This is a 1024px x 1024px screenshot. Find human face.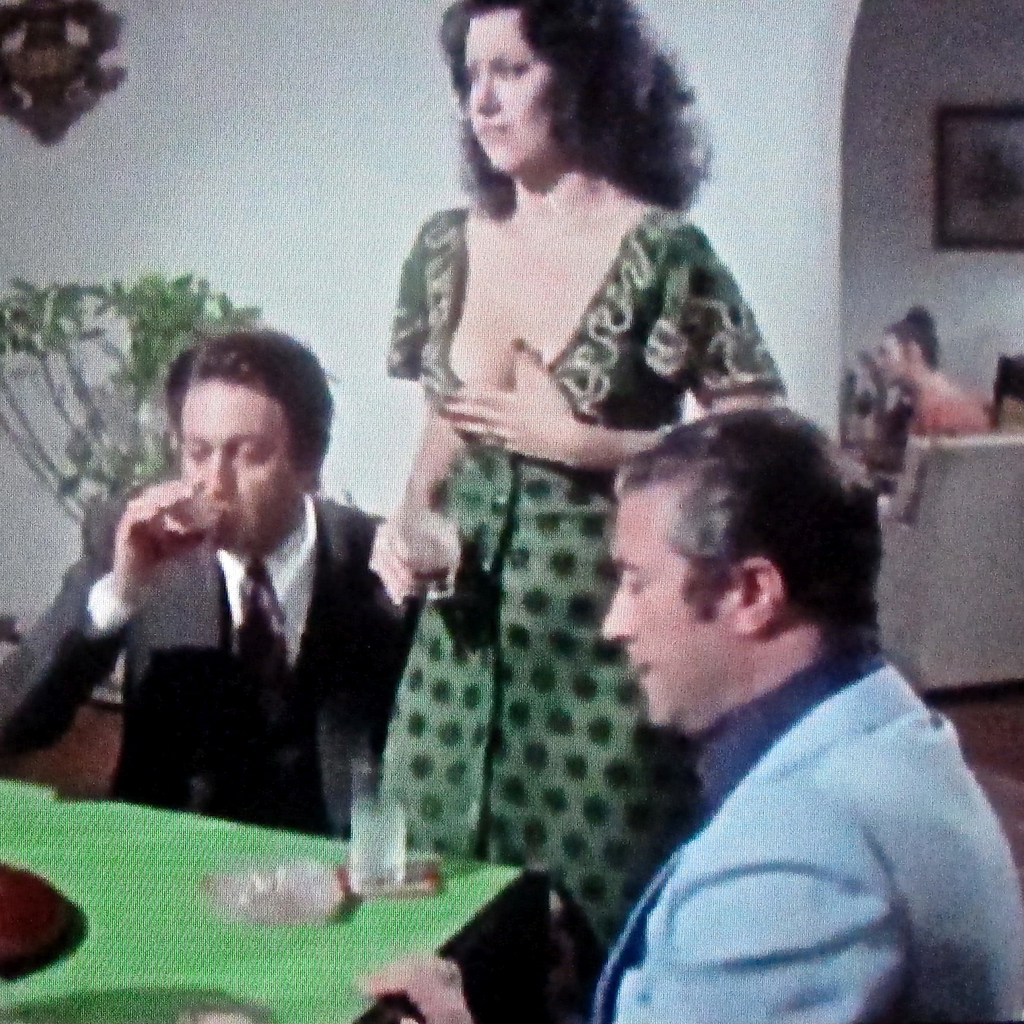
Bounding box: locate(460, 8, 541, 180).
